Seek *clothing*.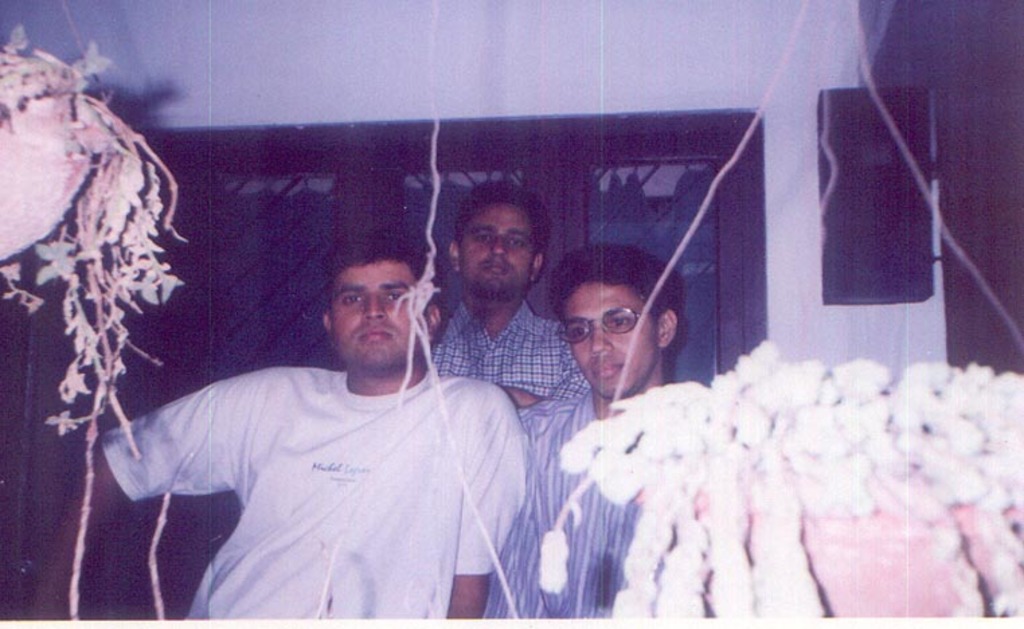
x1=429, y1=297, x2=587, y2=410.
